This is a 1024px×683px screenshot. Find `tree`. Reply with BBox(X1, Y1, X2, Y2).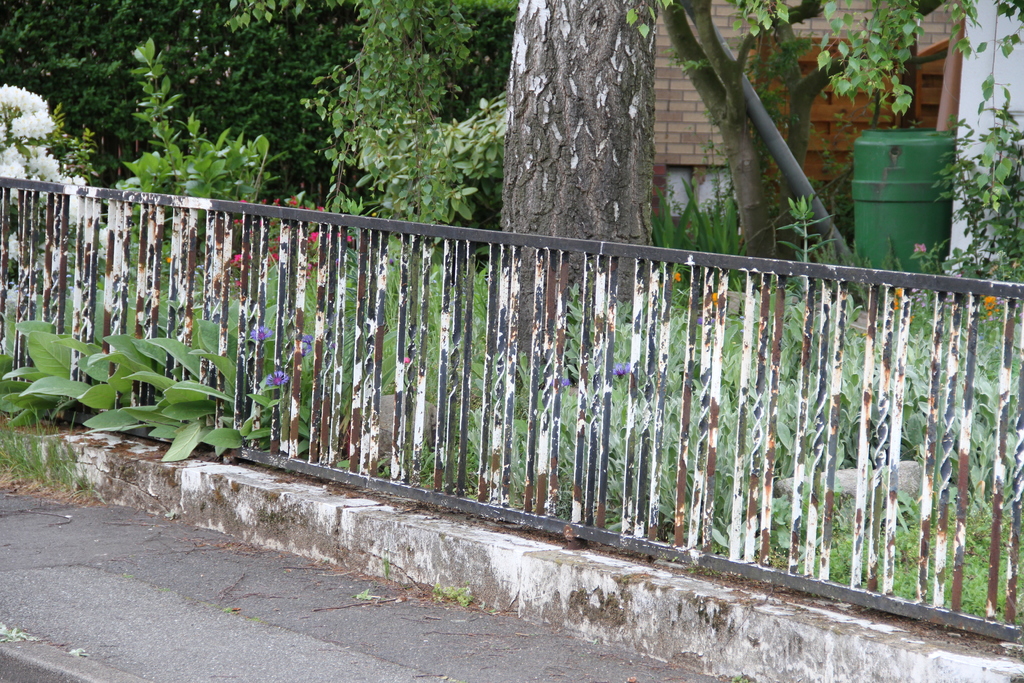
BBox(655, 0, 1023, 373).
